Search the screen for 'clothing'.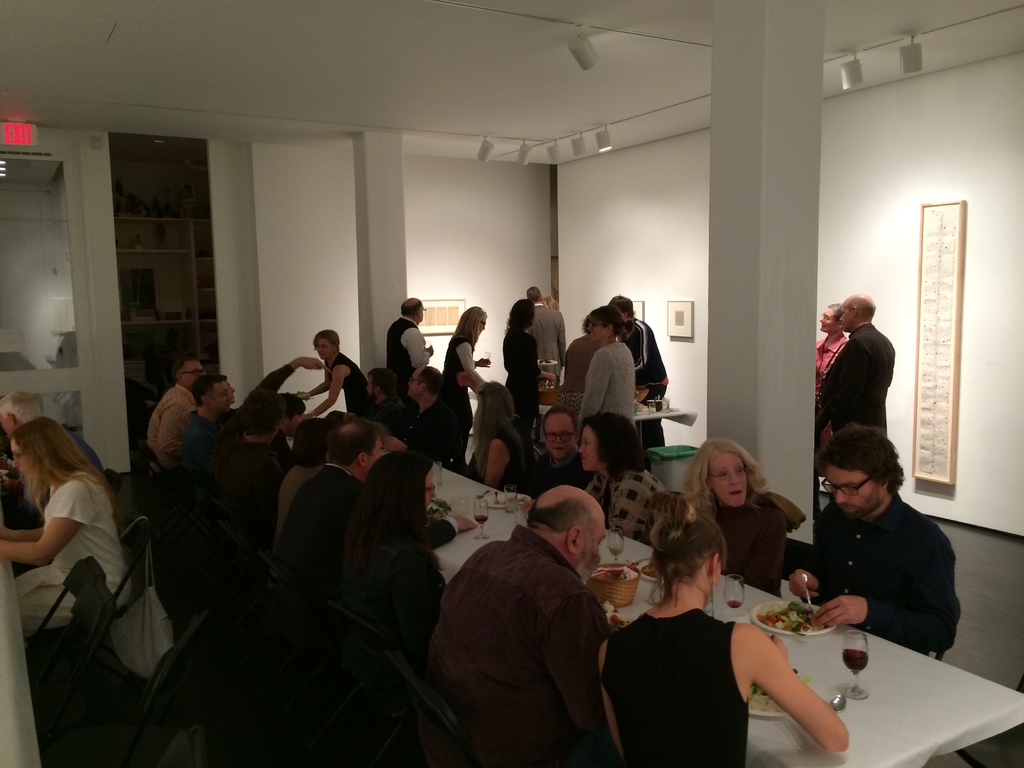
Found at 673:488:800:590.
